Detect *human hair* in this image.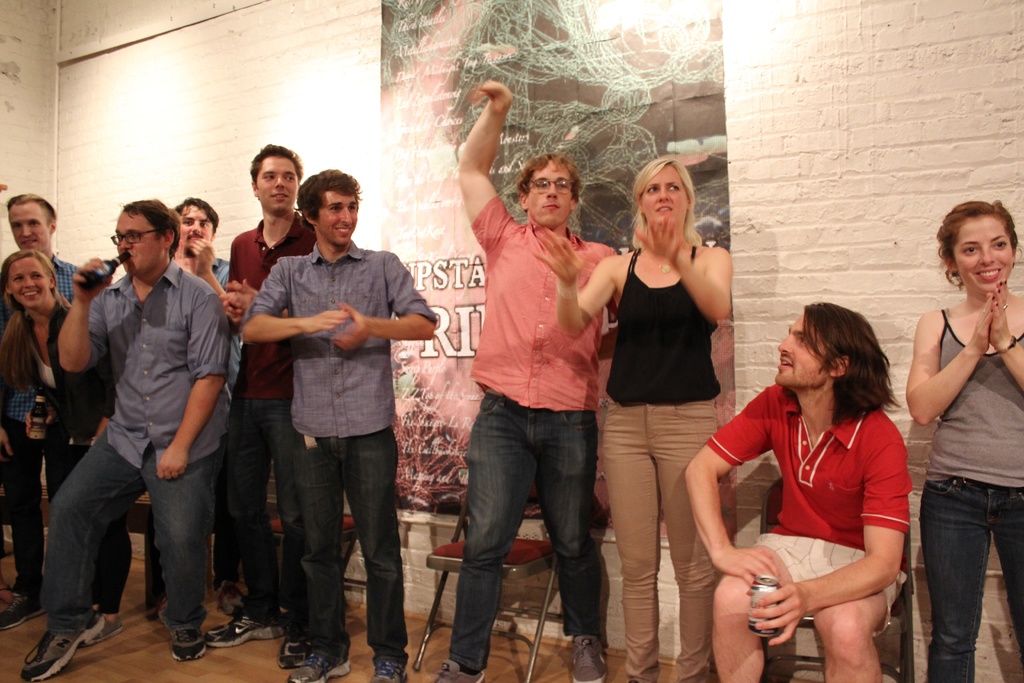
Detection: select_region(250, 144, 304, 178).
